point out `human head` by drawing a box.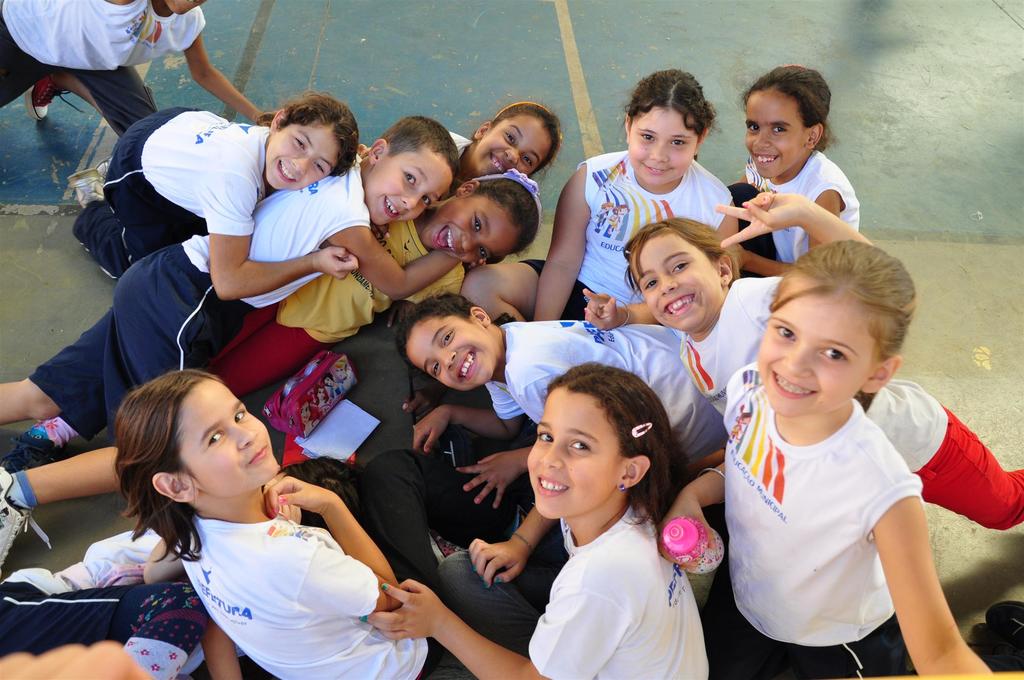
531/367/683/529.
